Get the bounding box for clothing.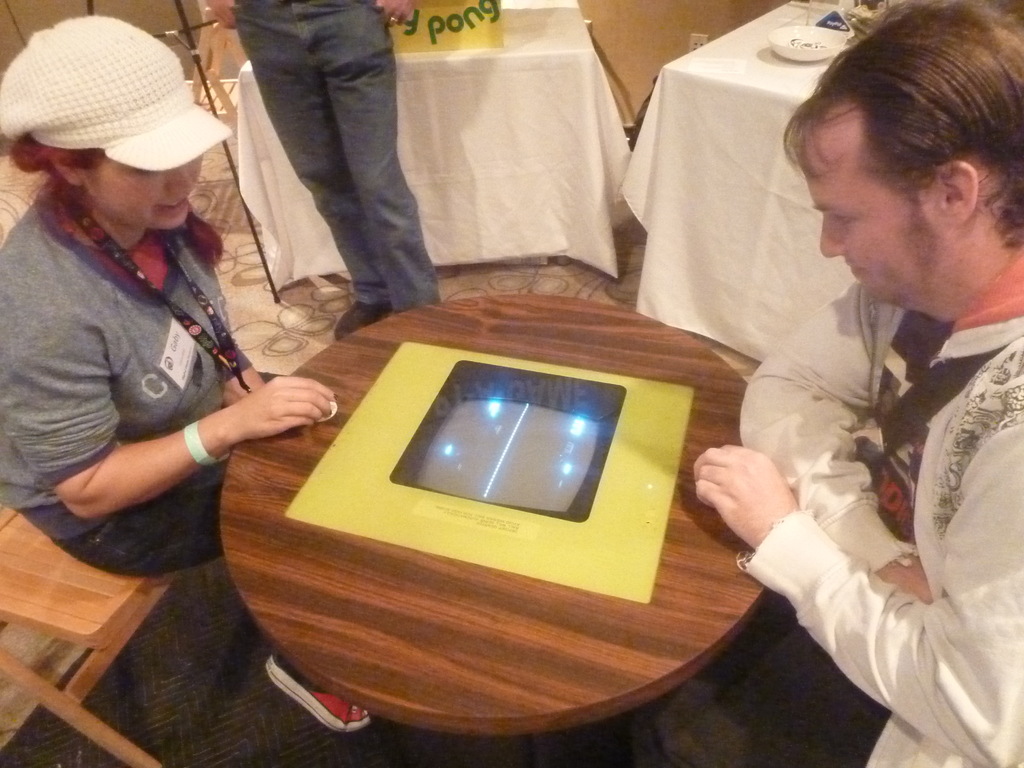
(left=644, top=280, right=1023, bottom=767).
